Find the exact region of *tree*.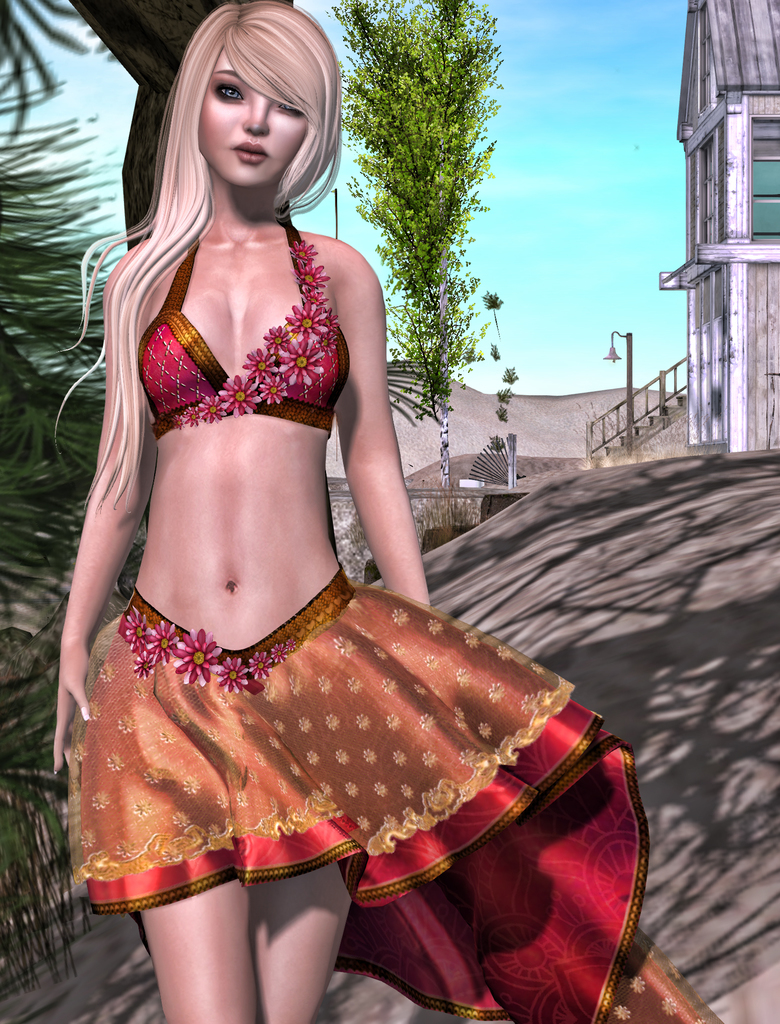
Exact region: bbox=(0, 0, 309, 1008).
